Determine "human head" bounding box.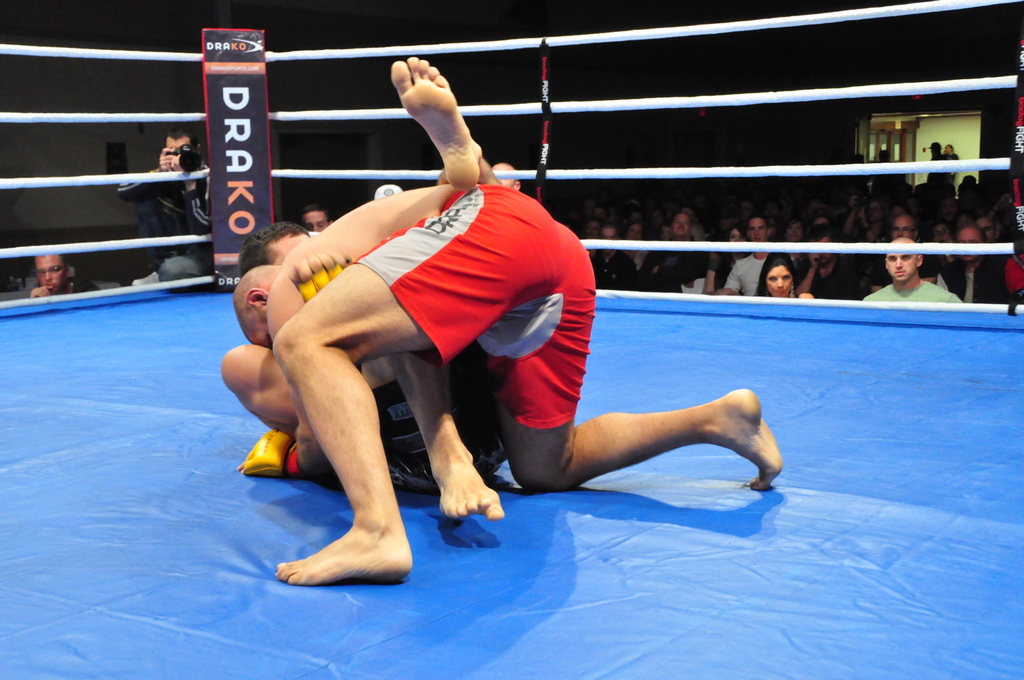
Determined: Rect(805, 226, 841, 269).
